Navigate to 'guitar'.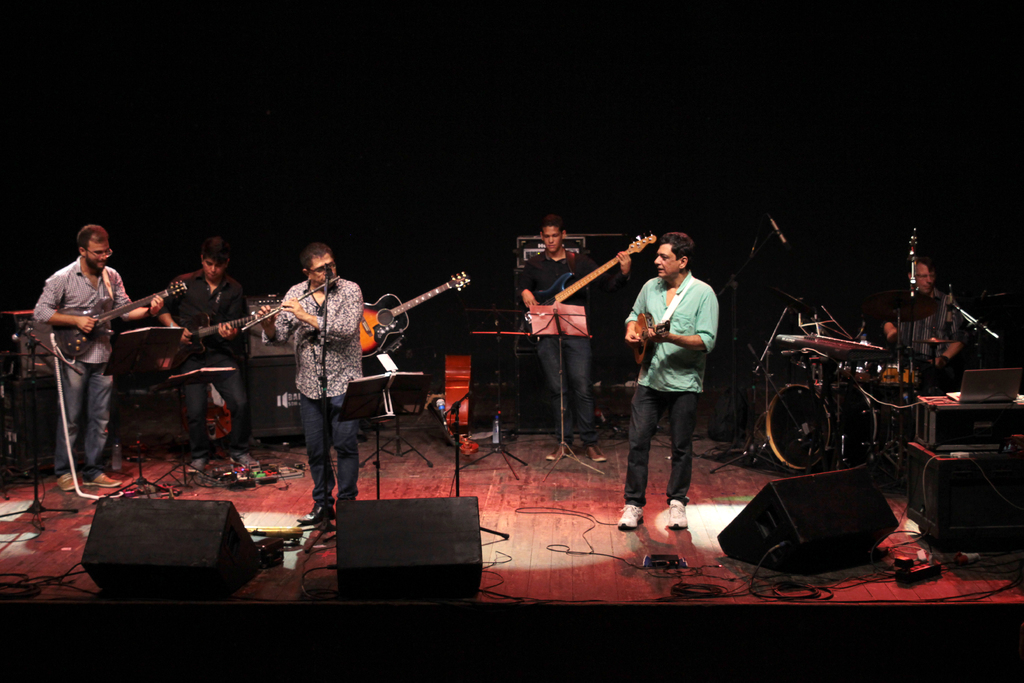
Navigation target: (left=635, top=306, right=678, bottom=366).
